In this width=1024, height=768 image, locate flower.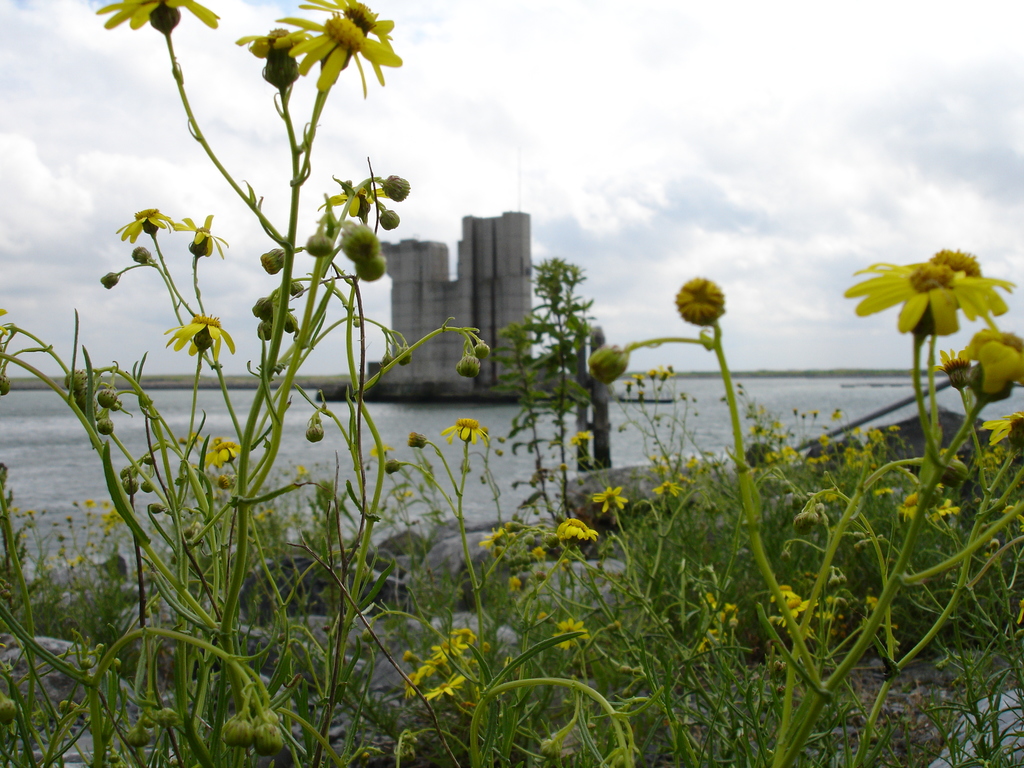
Bounding box: bbox=[433, 625, 467, 662].
